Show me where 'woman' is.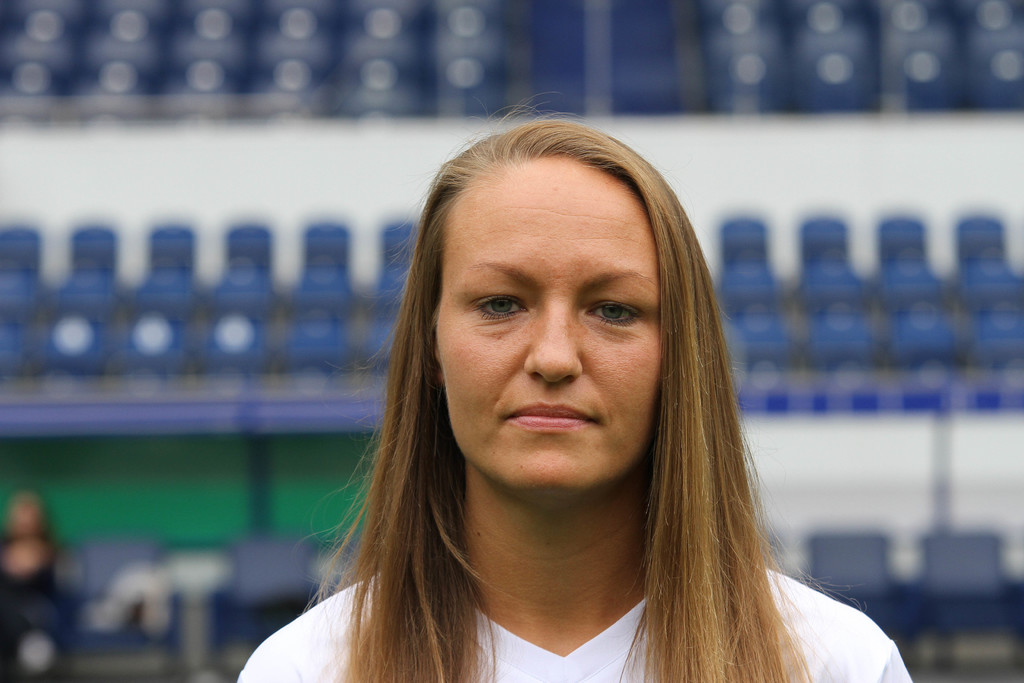
'woman' is at {"left": 234, "top": 120, "right": 915, "bottom": 682}.
